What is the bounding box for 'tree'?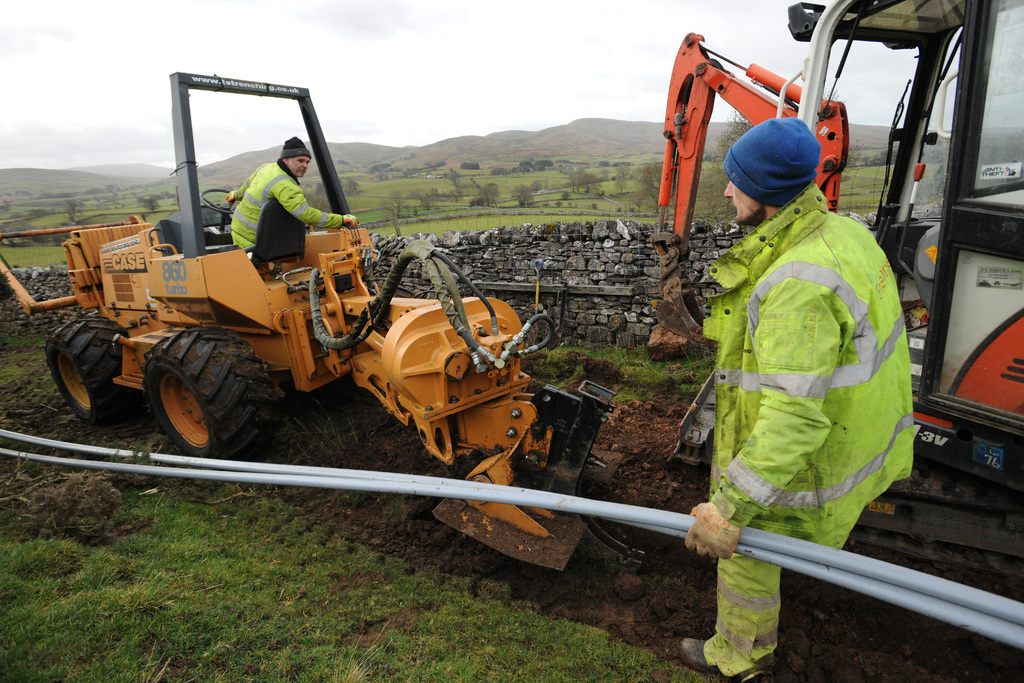
[817,86,866,179].
